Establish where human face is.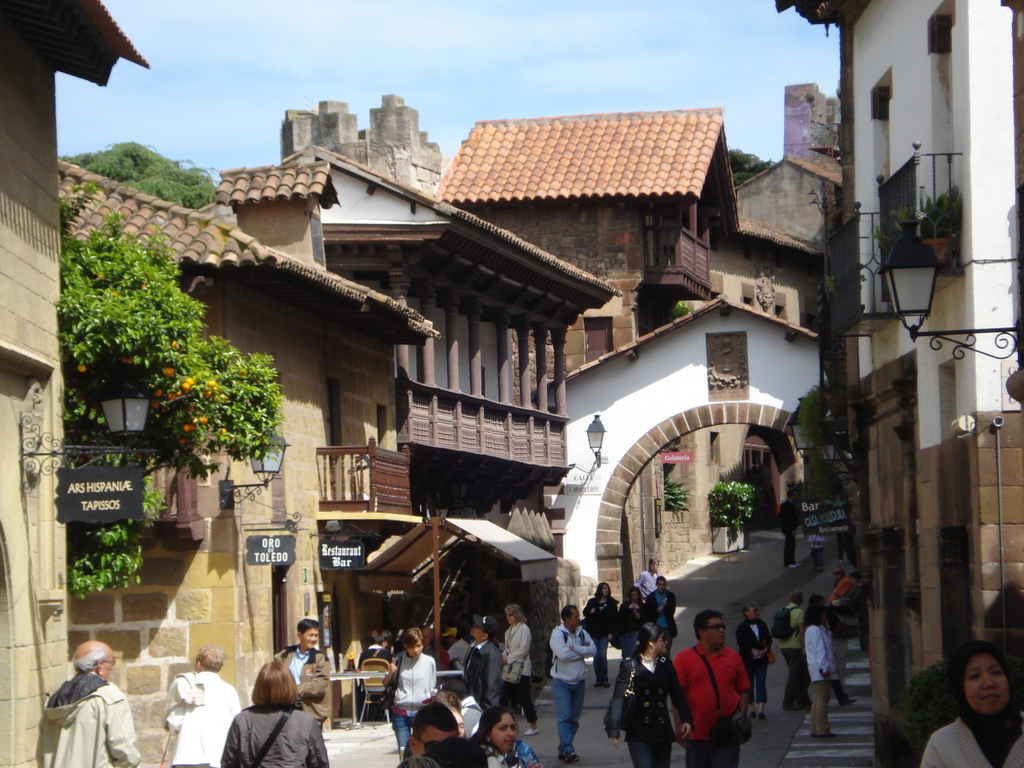
Established at bbox(570, 607, 580, 626).
